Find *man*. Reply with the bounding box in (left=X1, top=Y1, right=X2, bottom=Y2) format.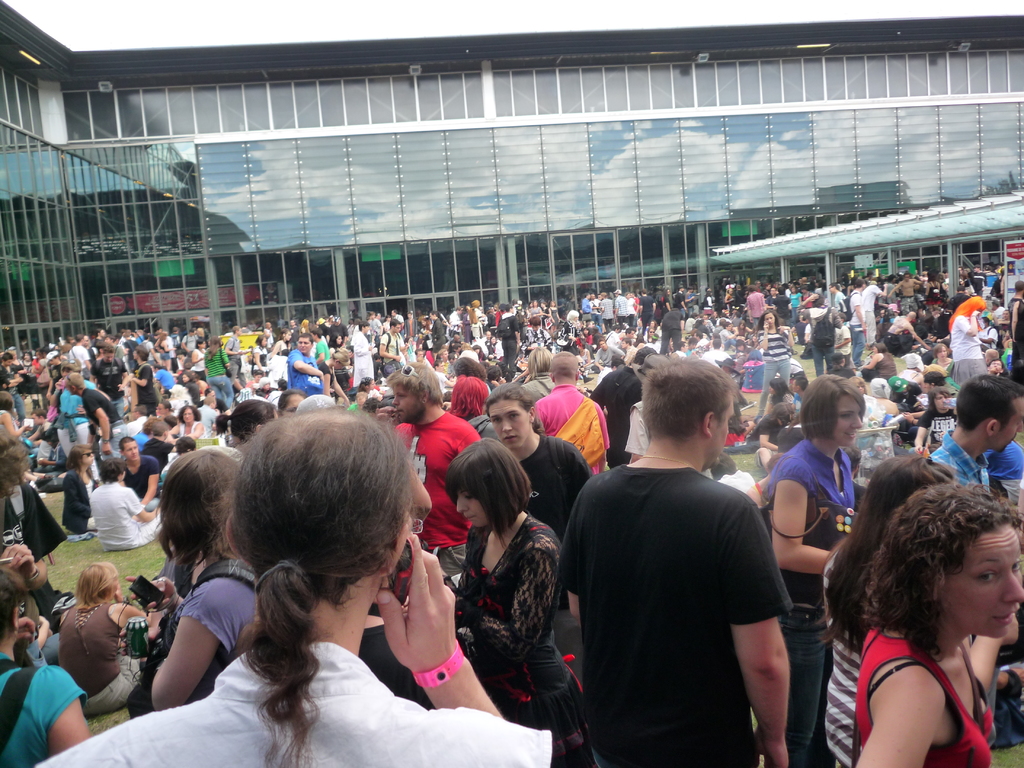
(left=631, top=331, right=632, bottom=335).
